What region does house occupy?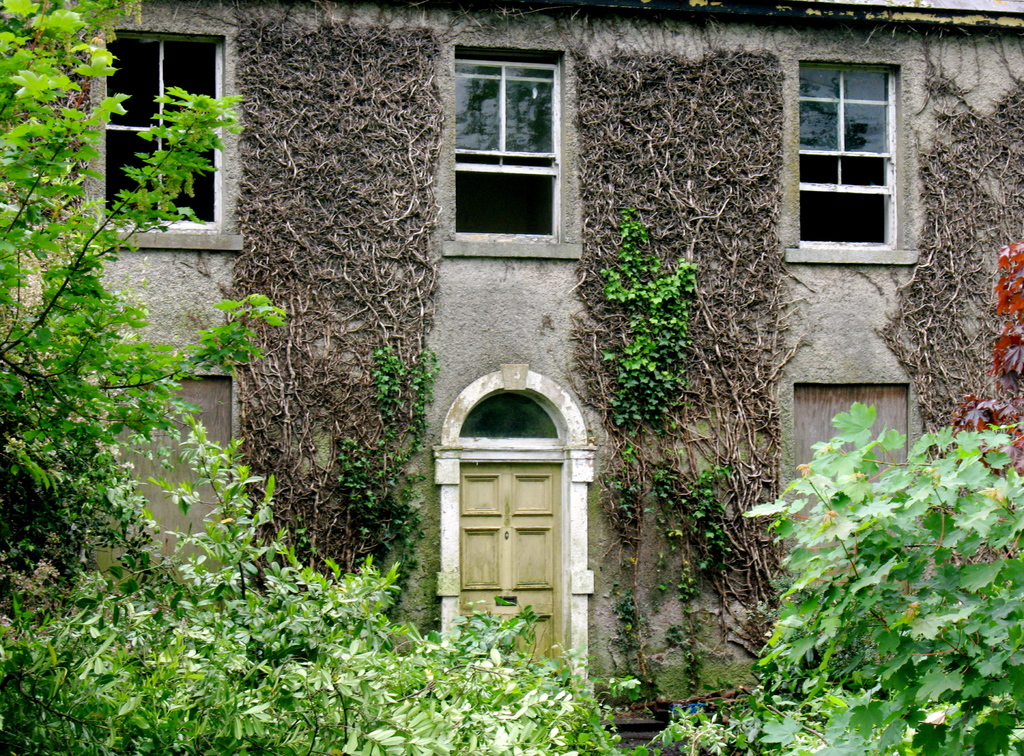
0:0:1014:686.
